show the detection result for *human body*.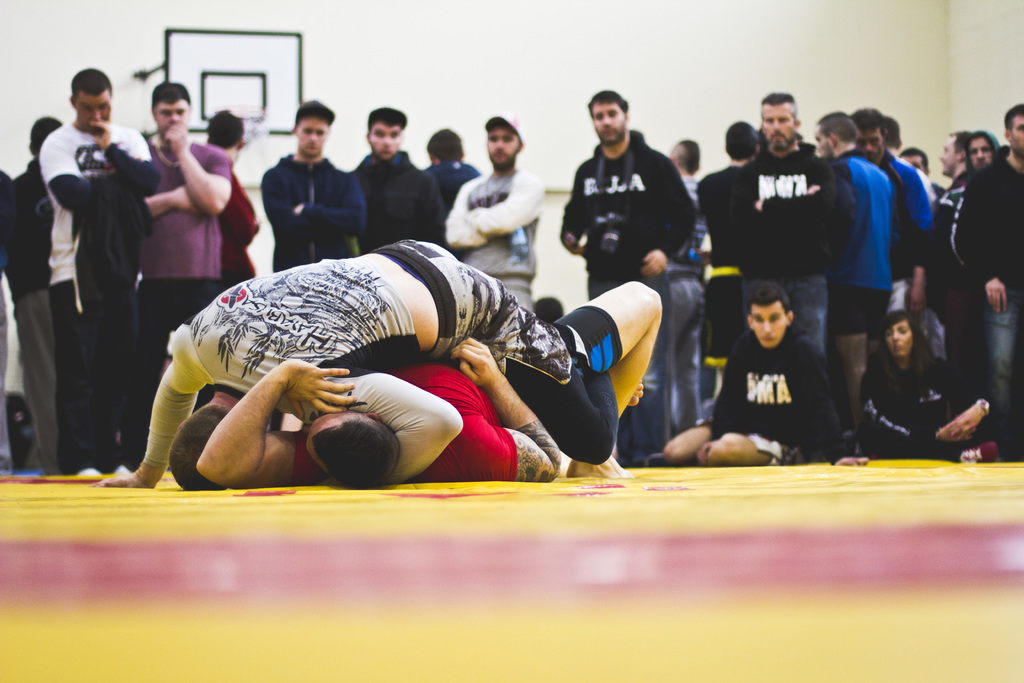
box(135, 89, 227, 406).
